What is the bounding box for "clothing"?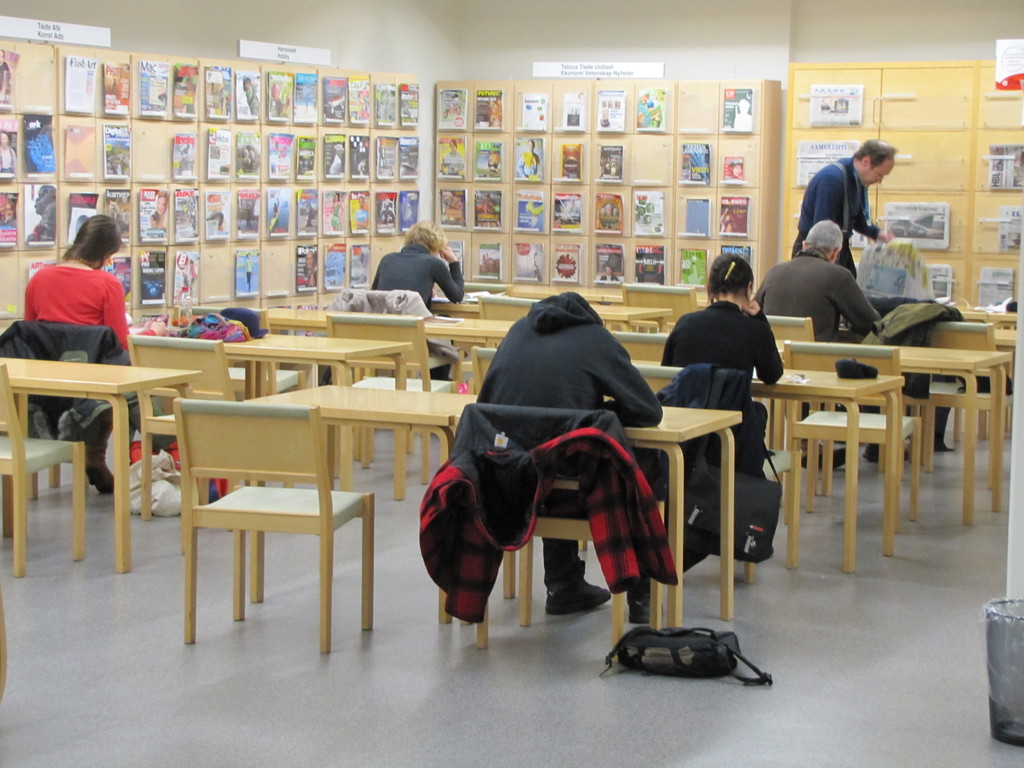
x1=474, y1=292, x2=665, y2=582.
